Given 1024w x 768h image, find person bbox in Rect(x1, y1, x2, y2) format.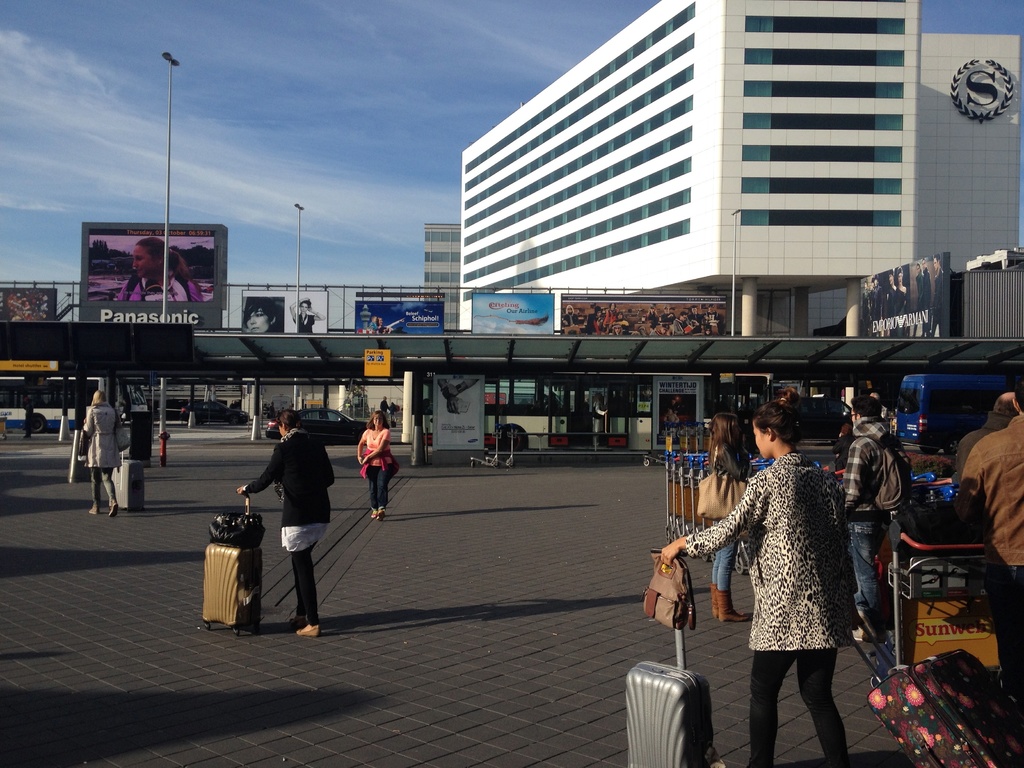
Rect(390, 401, 401, 435).
